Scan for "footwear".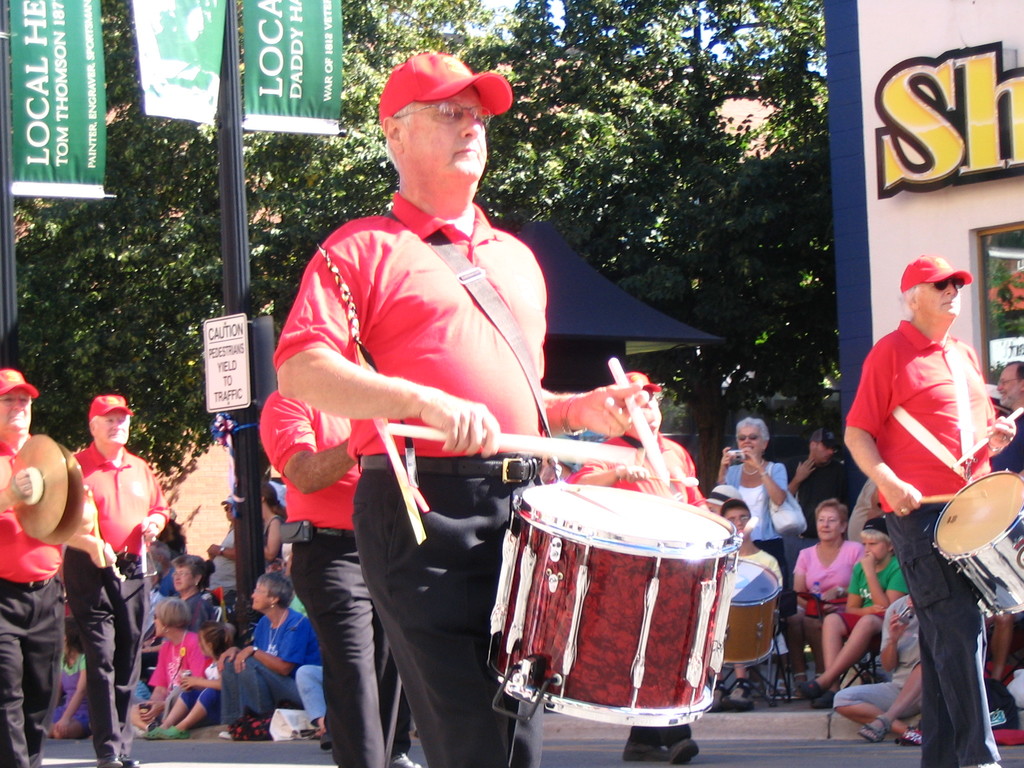
Scan result: bbox(623, 740, 664, 763).
